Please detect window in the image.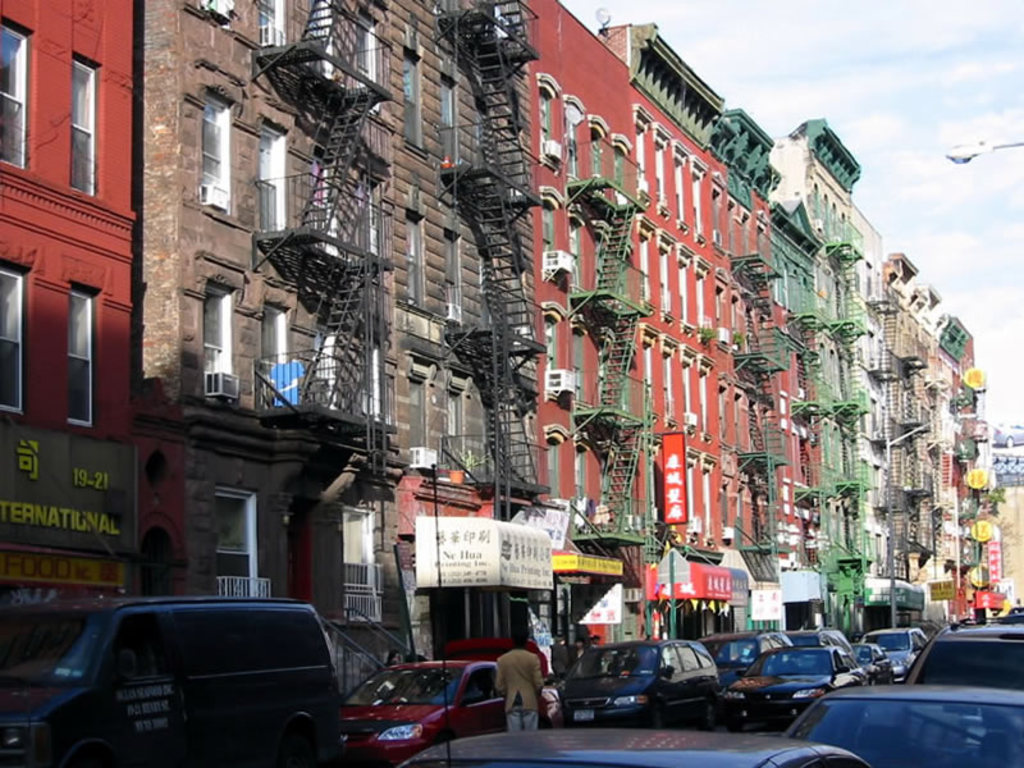
<bbox>256, 113, 288, 233</bbox>.
